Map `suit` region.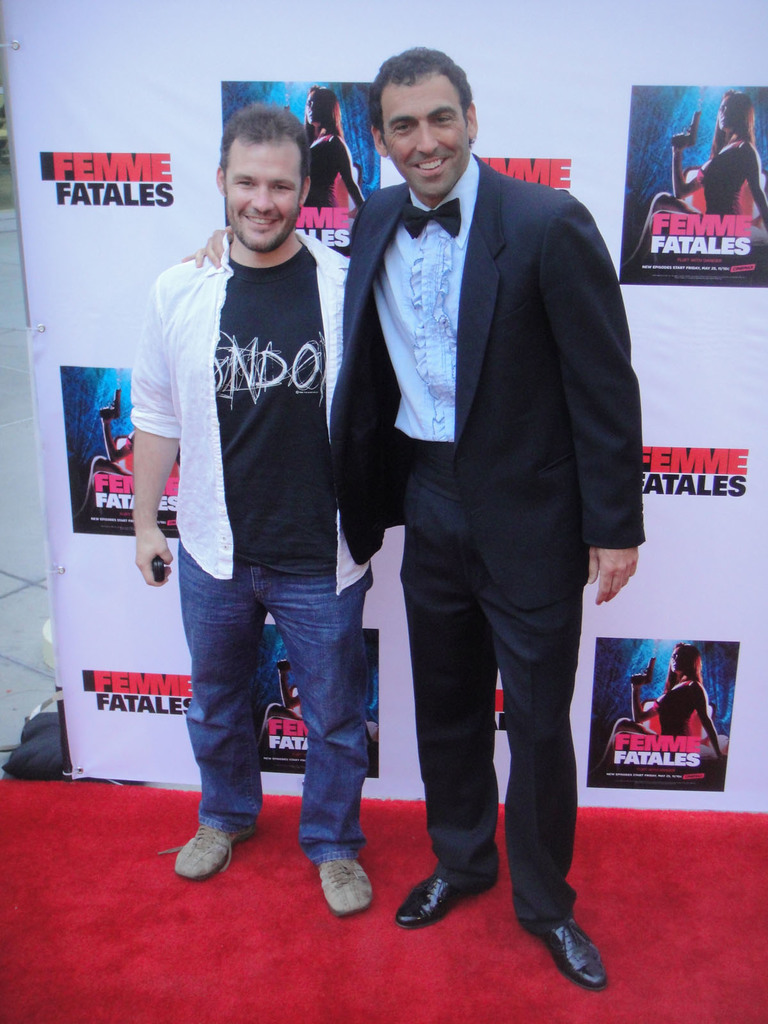
Mapped to [323, 48, 641, 947].
